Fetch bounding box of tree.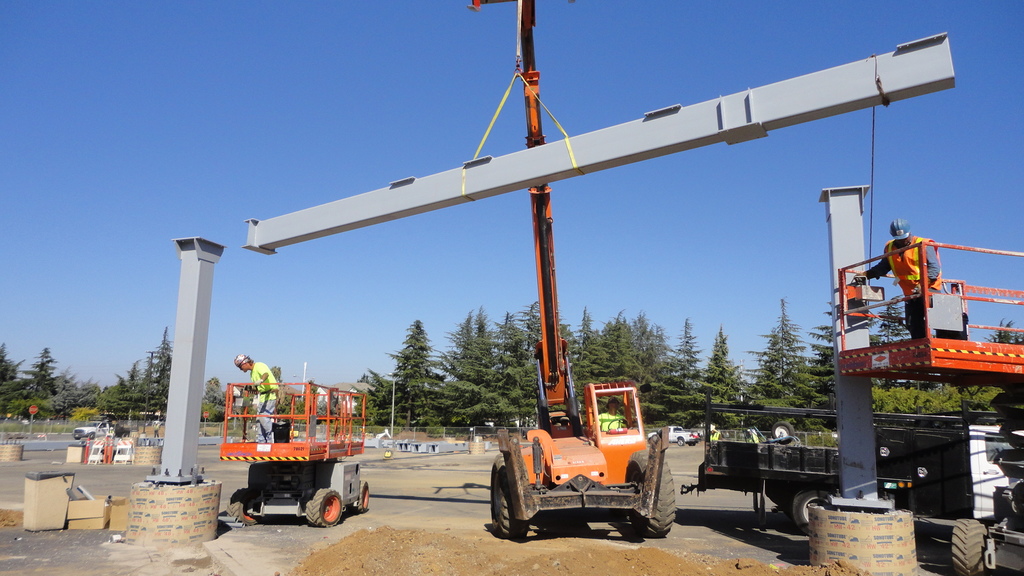
Bbox: bbox=(748, 309, 820, 424).
